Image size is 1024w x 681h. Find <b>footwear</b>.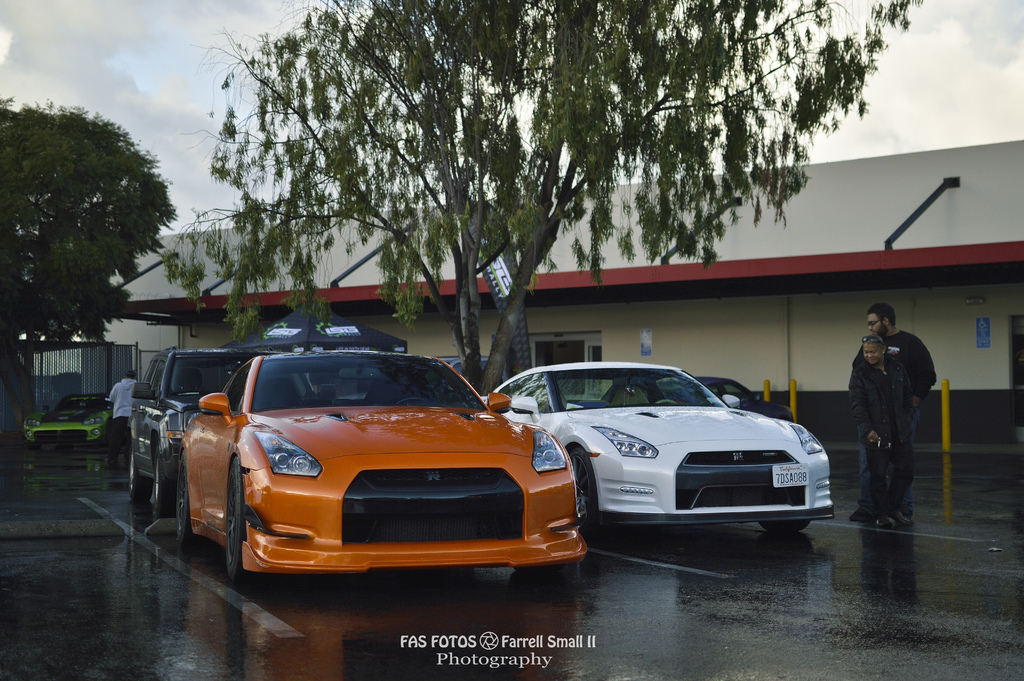
l=883, t=513, r=908, b=529.
